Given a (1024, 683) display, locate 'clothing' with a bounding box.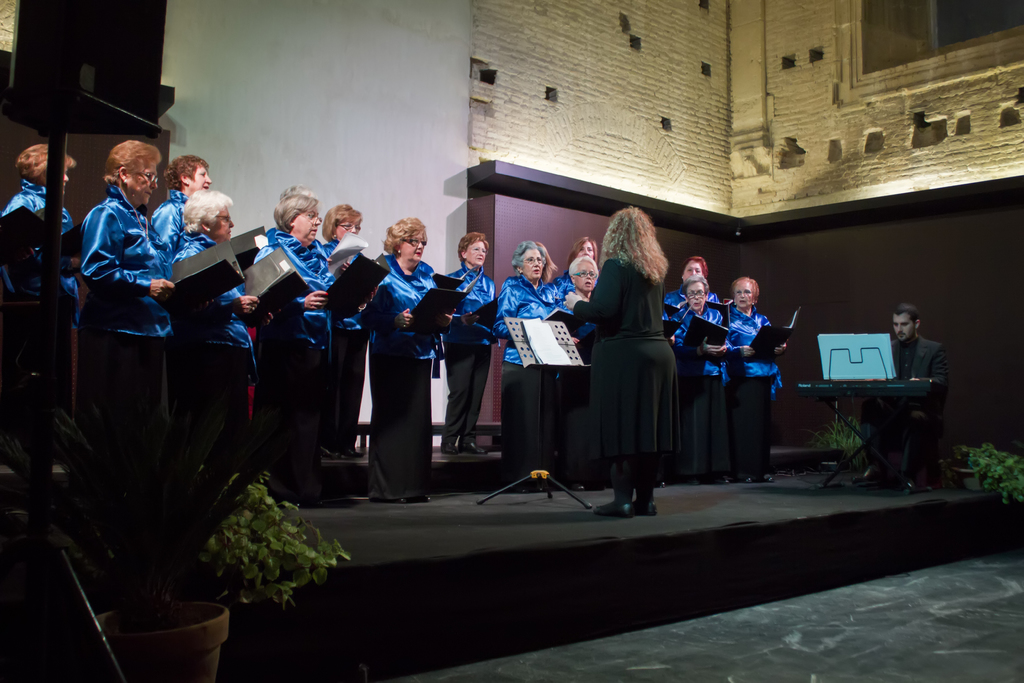
Located: detection(435, 276, 497, 436).
